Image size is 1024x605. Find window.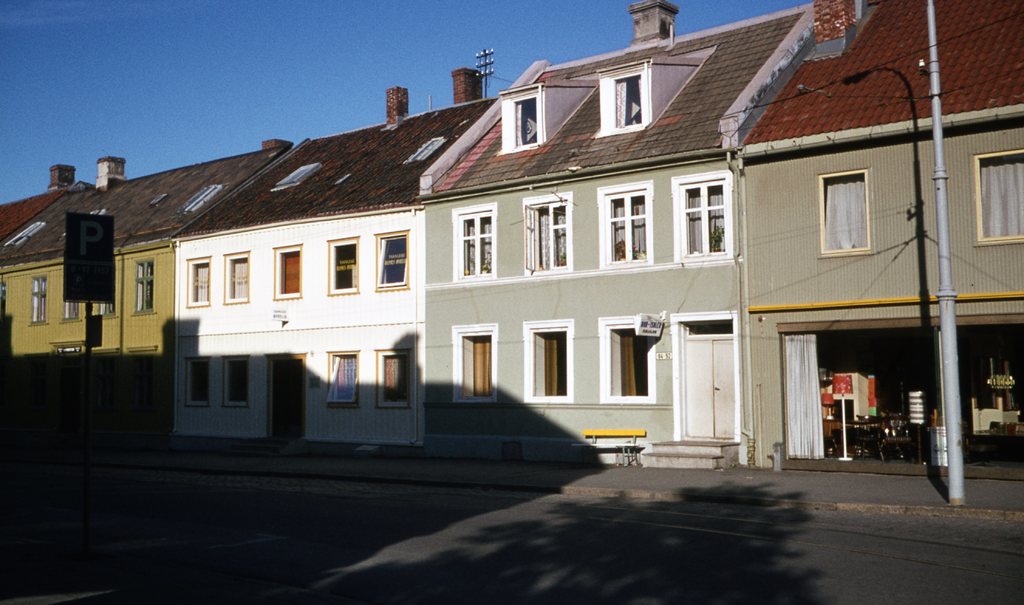
x1=134, y1=257, x2=157, y2=313.
